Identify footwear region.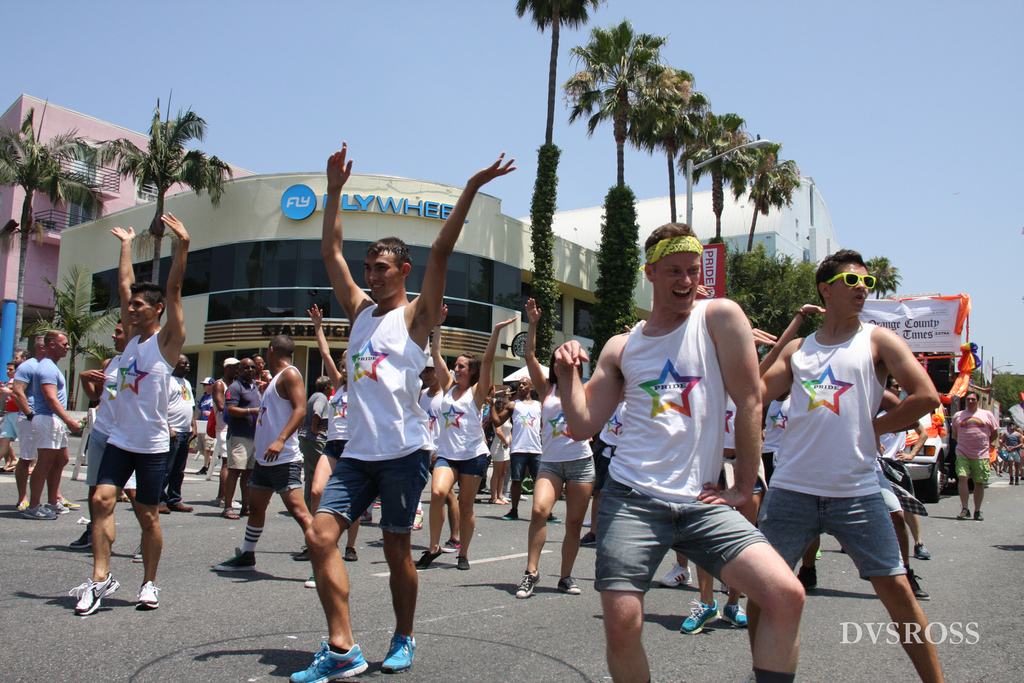
Region: 956, 504, 972, 518.
